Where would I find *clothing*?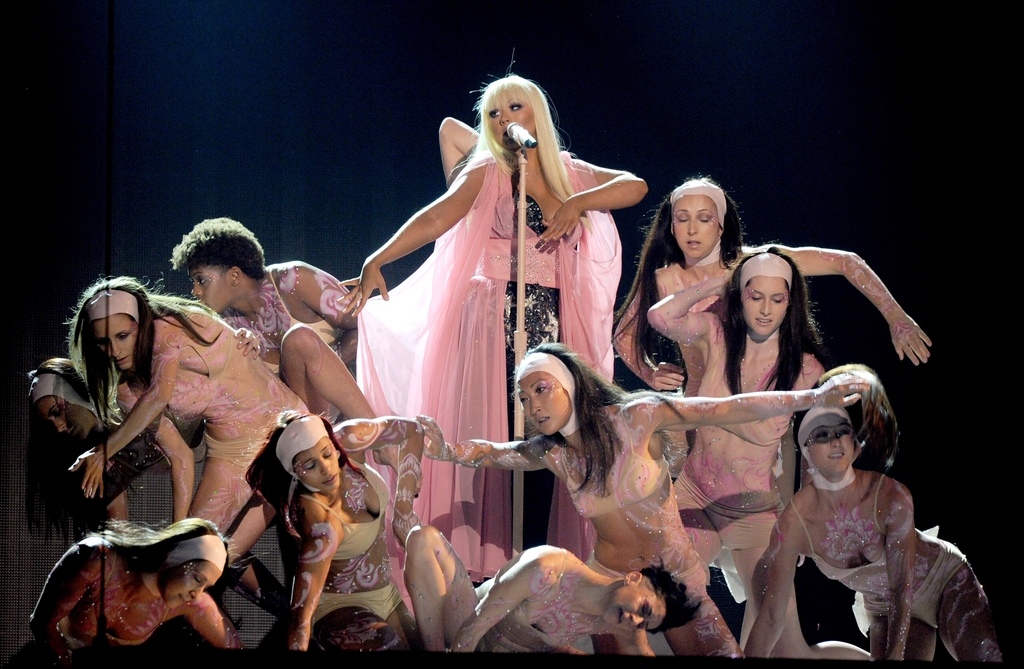
At pyautogui.locateOnScreen(645, 240, 755, 391).
